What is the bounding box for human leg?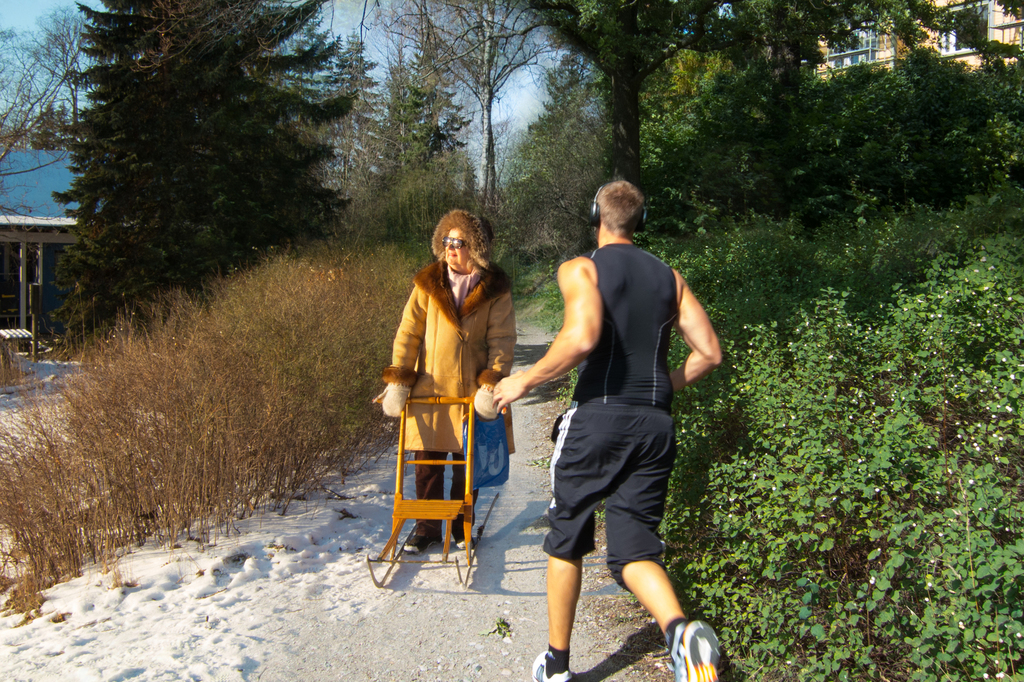
531, 398, 630, 681.
